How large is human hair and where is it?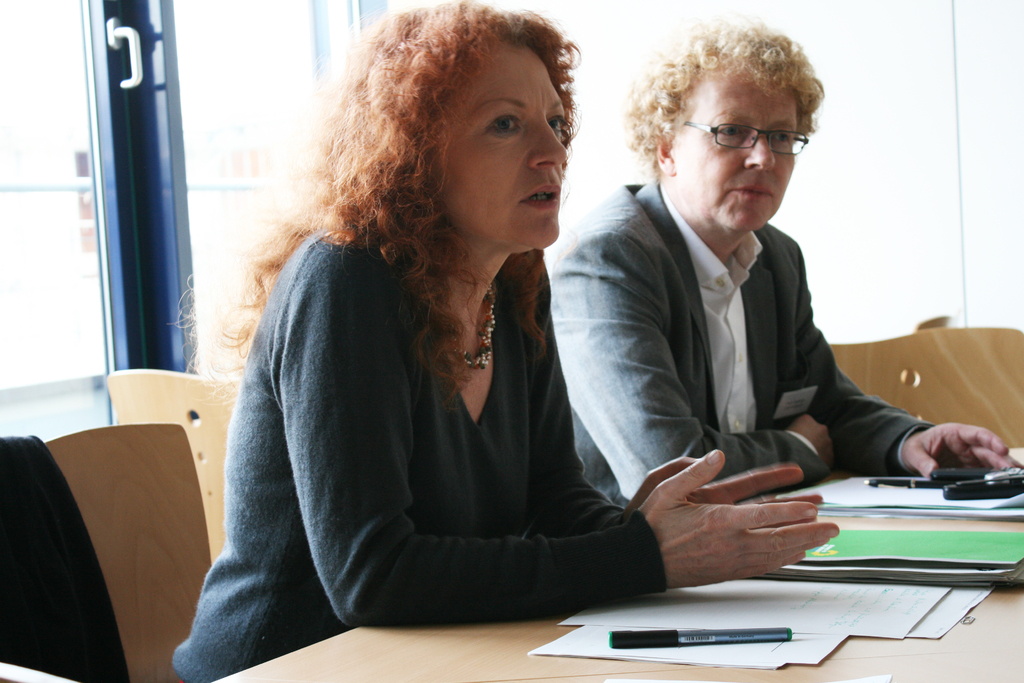
Bounding box: (left=189, top=0, right=581, bottom=415).
